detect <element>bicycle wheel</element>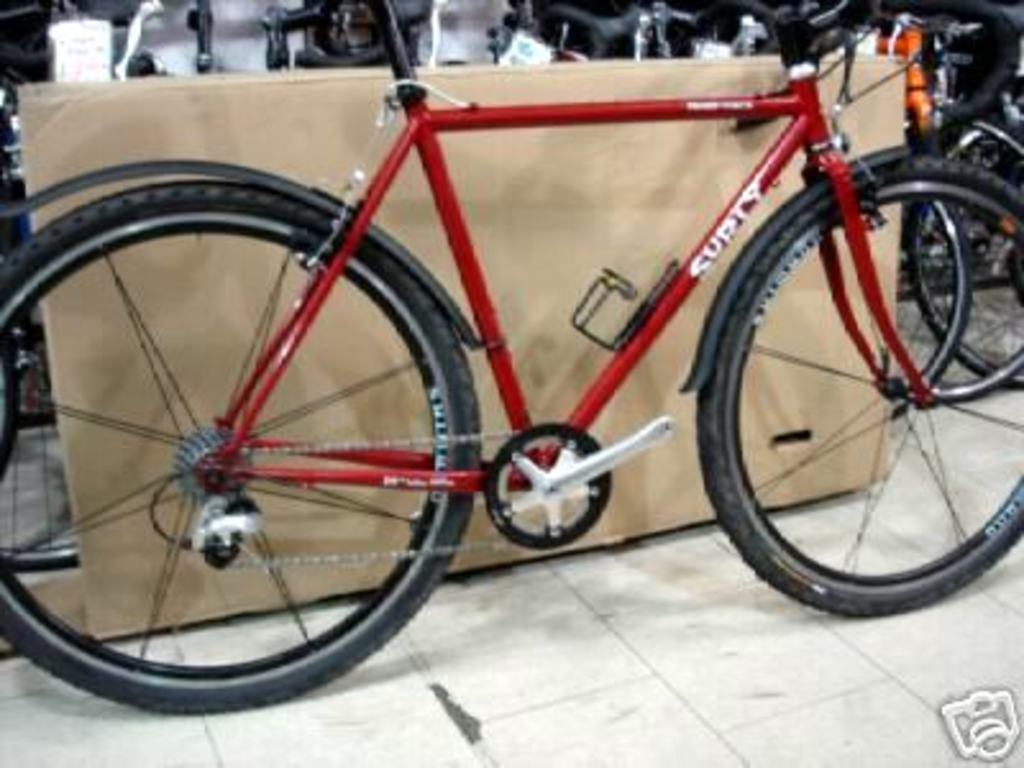
box=[5, 205, 489, 724]
